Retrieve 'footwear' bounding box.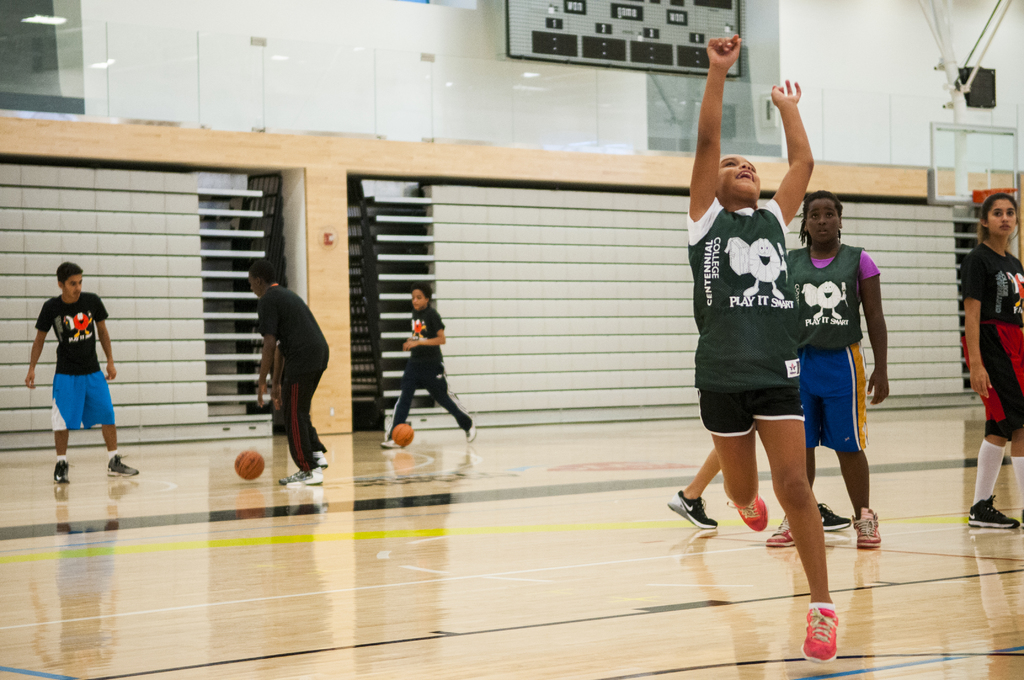
Bounding box: <region>763, 512, 796, 549</region>.
